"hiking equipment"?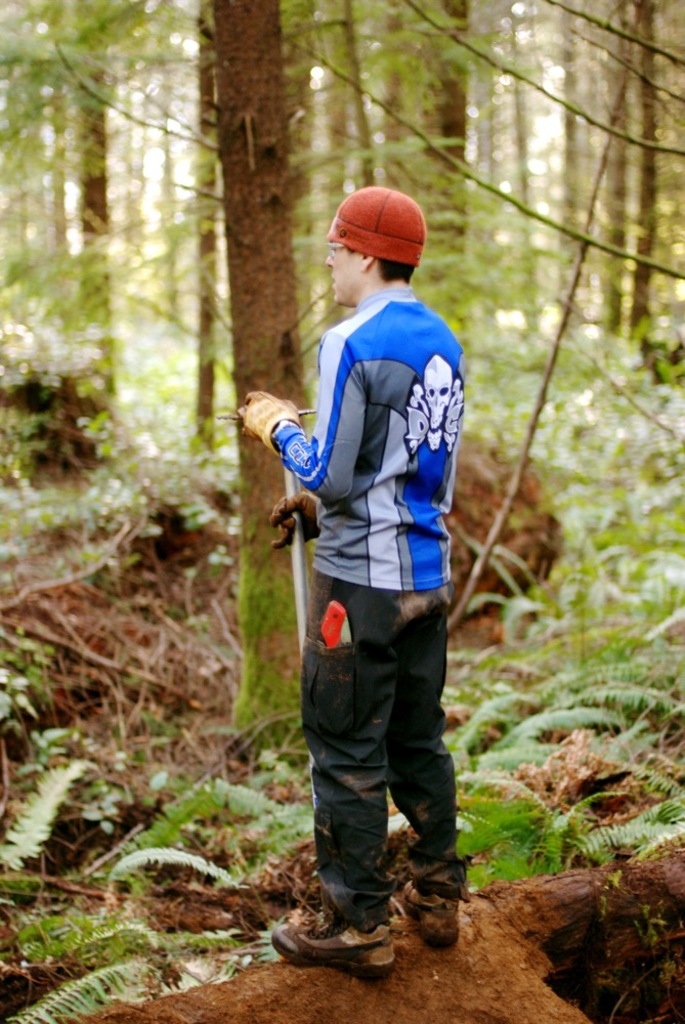
<region>272, 481, 316, 549</region>
